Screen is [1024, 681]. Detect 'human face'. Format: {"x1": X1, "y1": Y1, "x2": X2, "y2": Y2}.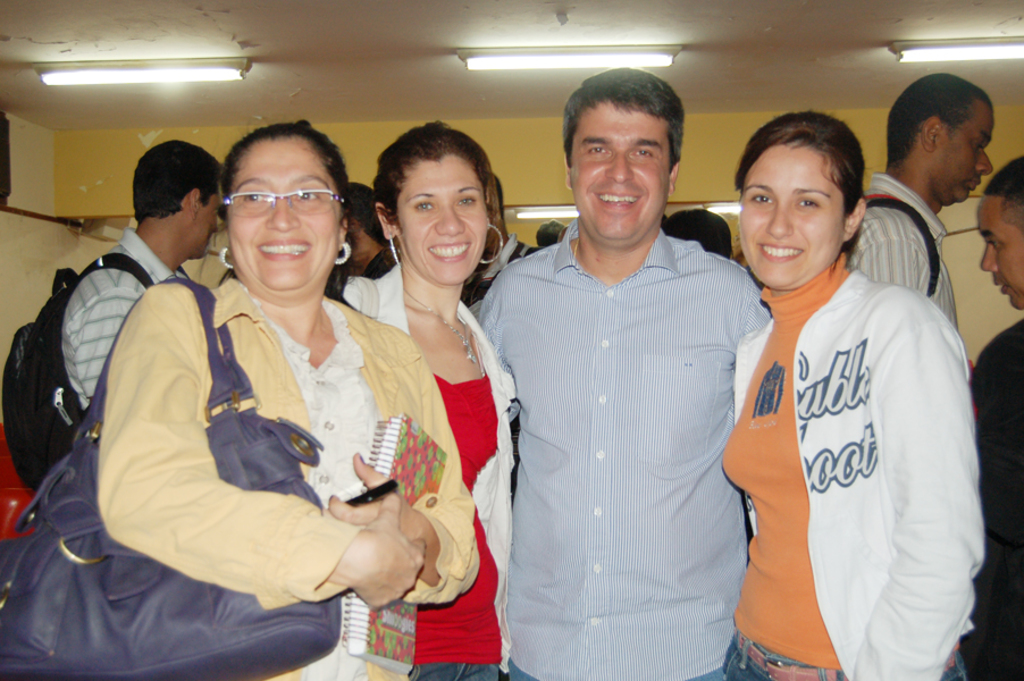
{"x1": 738, "y1": 142, "x2": 849, "y2": 286}.
